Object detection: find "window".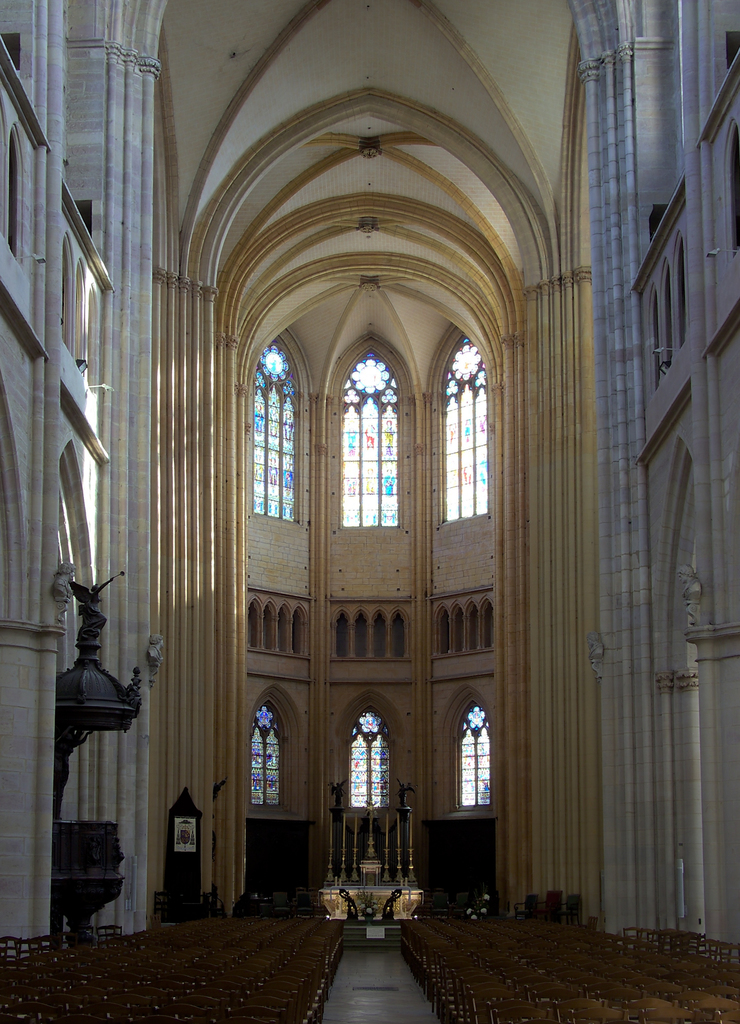
[249,333,304,519].
